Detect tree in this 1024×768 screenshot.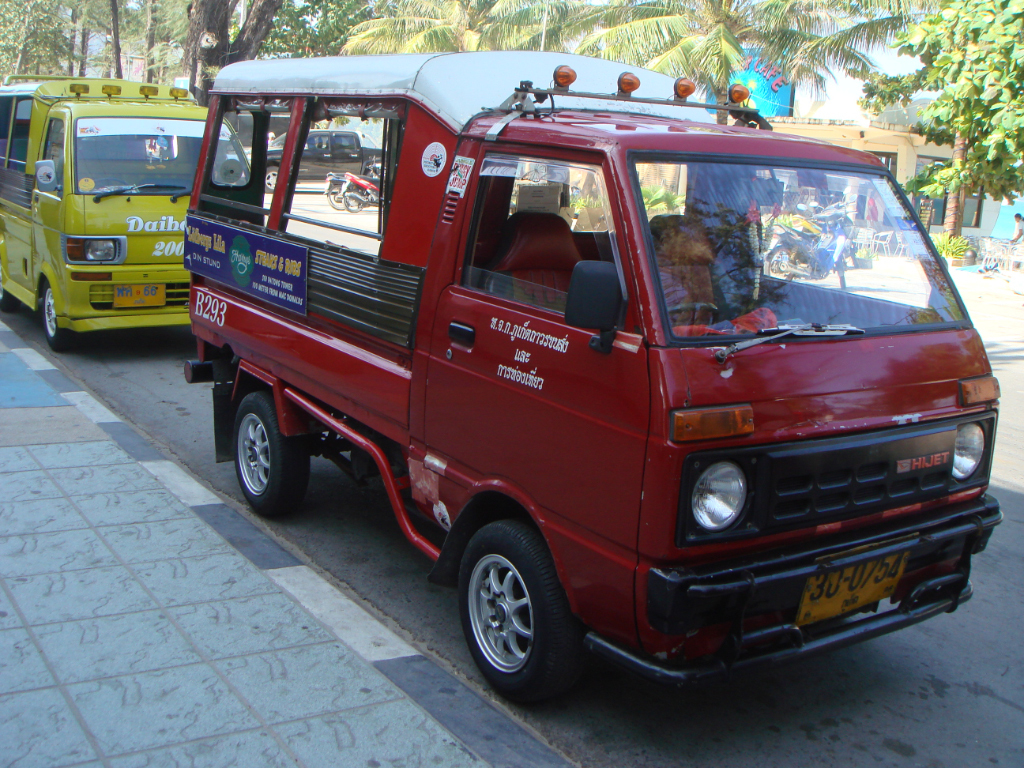
Detection: Rect(841, 0, 1023, 252).
